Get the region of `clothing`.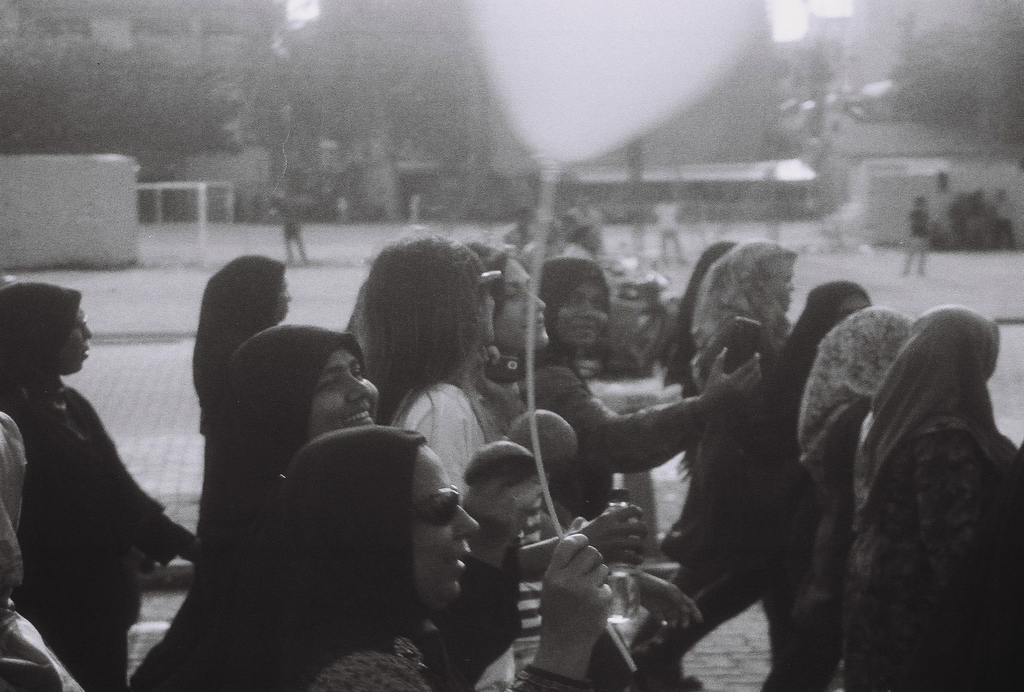
(x1=566, y1=210, x2=604, y2=241).
